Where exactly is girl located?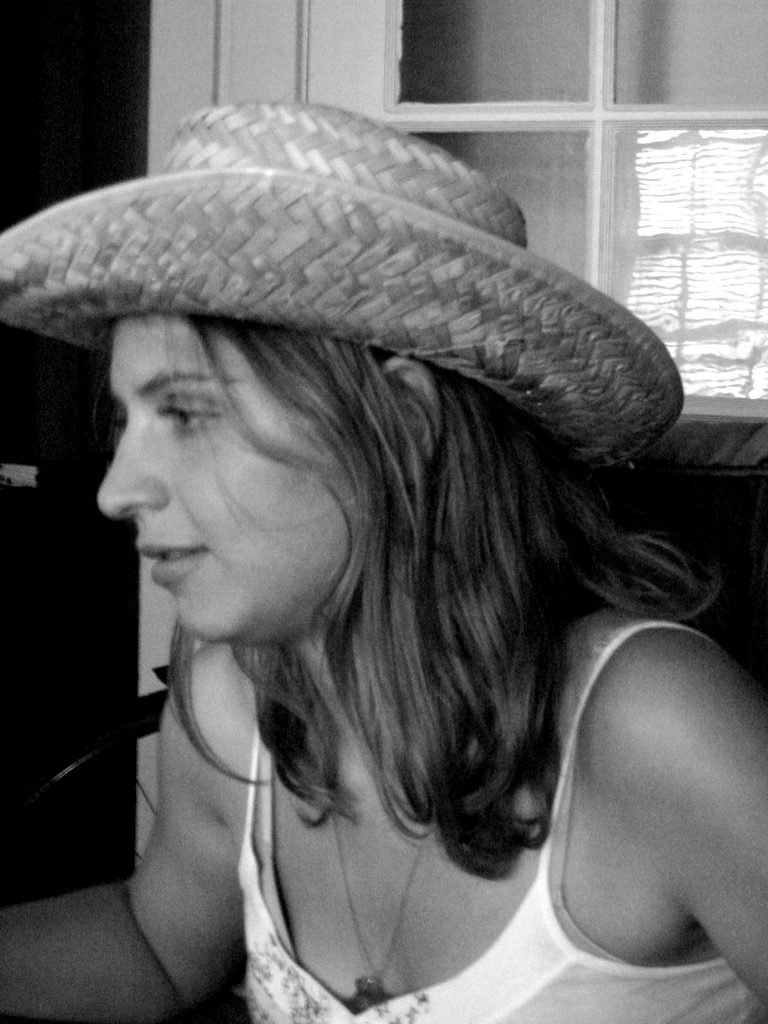
Its bounding box is pyautogui.locateOnScreen(0, 300, 767, 1023).
